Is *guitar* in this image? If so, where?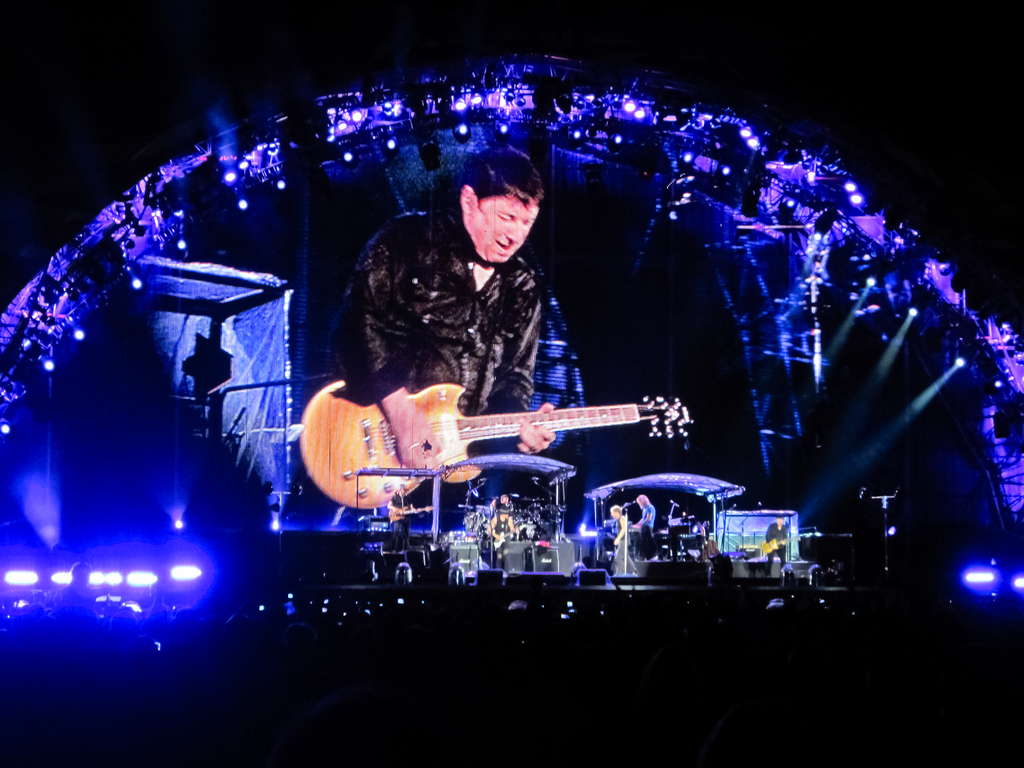
Yes, at [299,363,685,507].
